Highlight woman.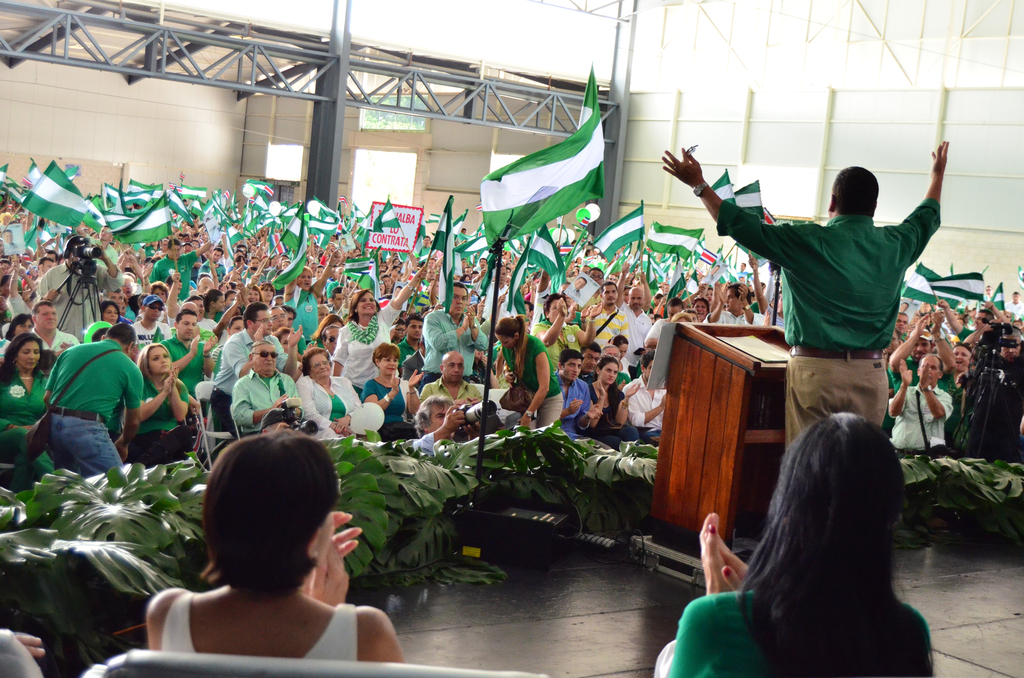
Highlighted region: x1=589, y1=352, x2=646, y2=453.
